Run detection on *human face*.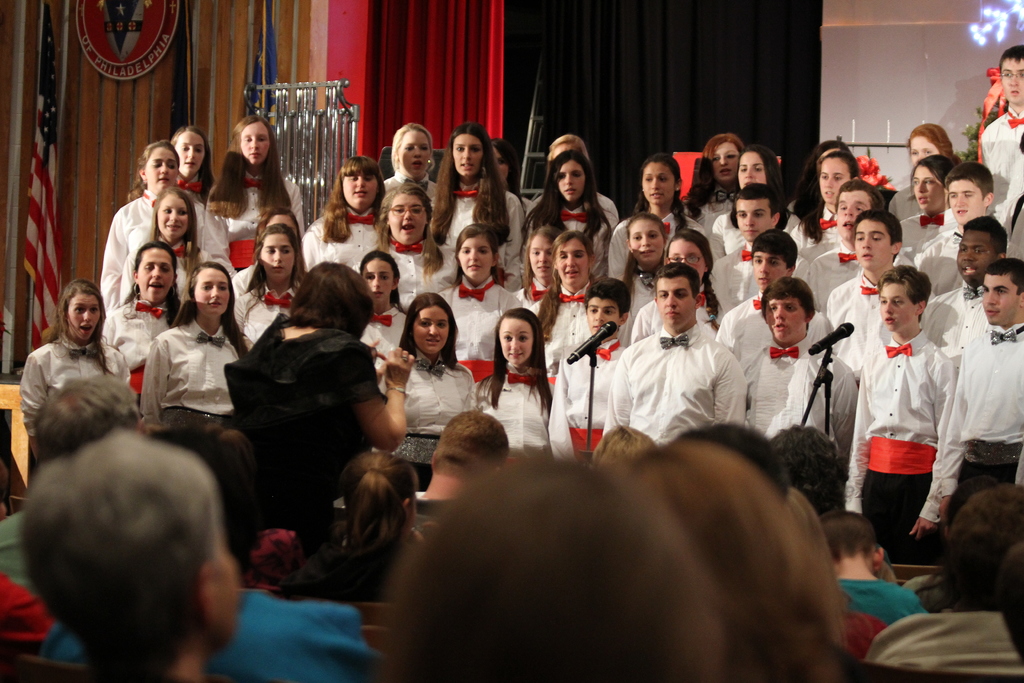
Result: bbox=[824, 155, 853, 195].
